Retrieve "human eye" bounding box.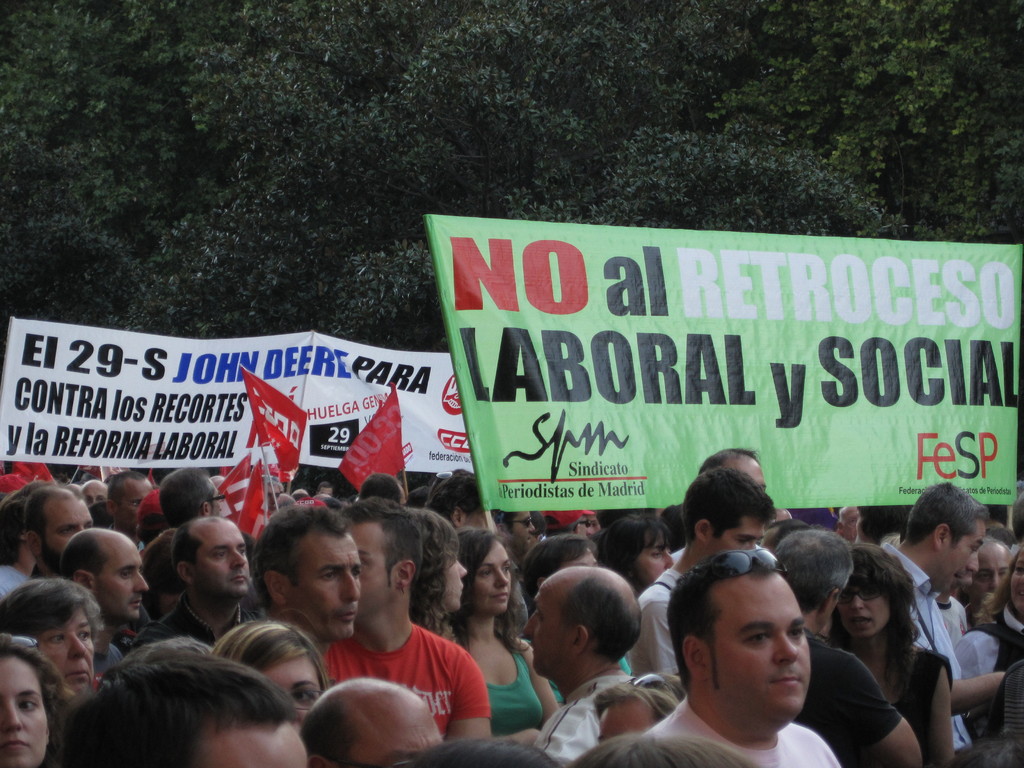
Bounding box: crop(211, 547, 226, 562).
